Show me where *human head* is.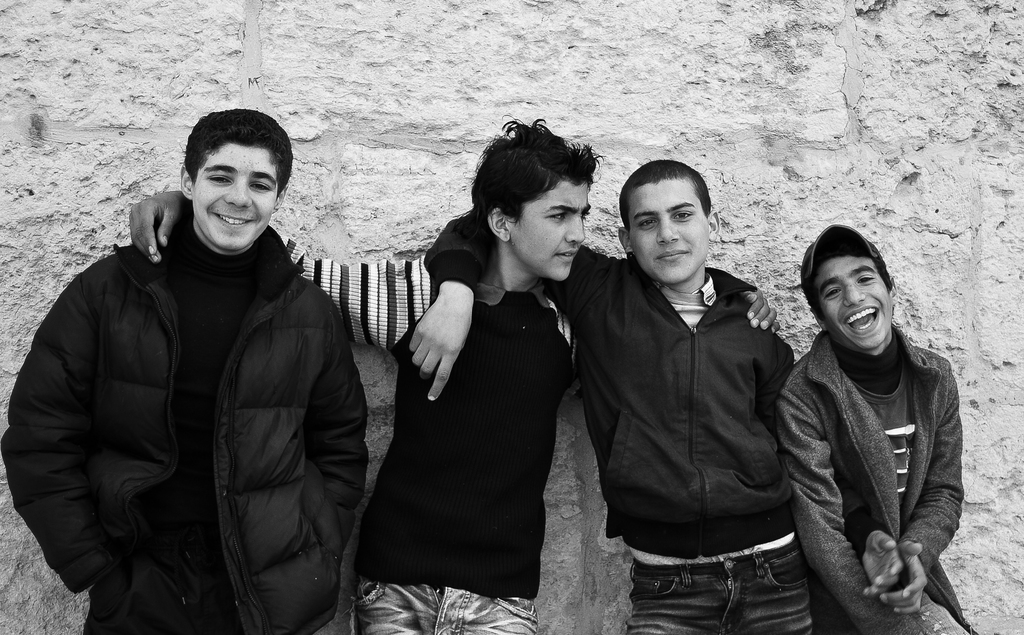
*human head* is at locate(622, 150, 716, 271).
